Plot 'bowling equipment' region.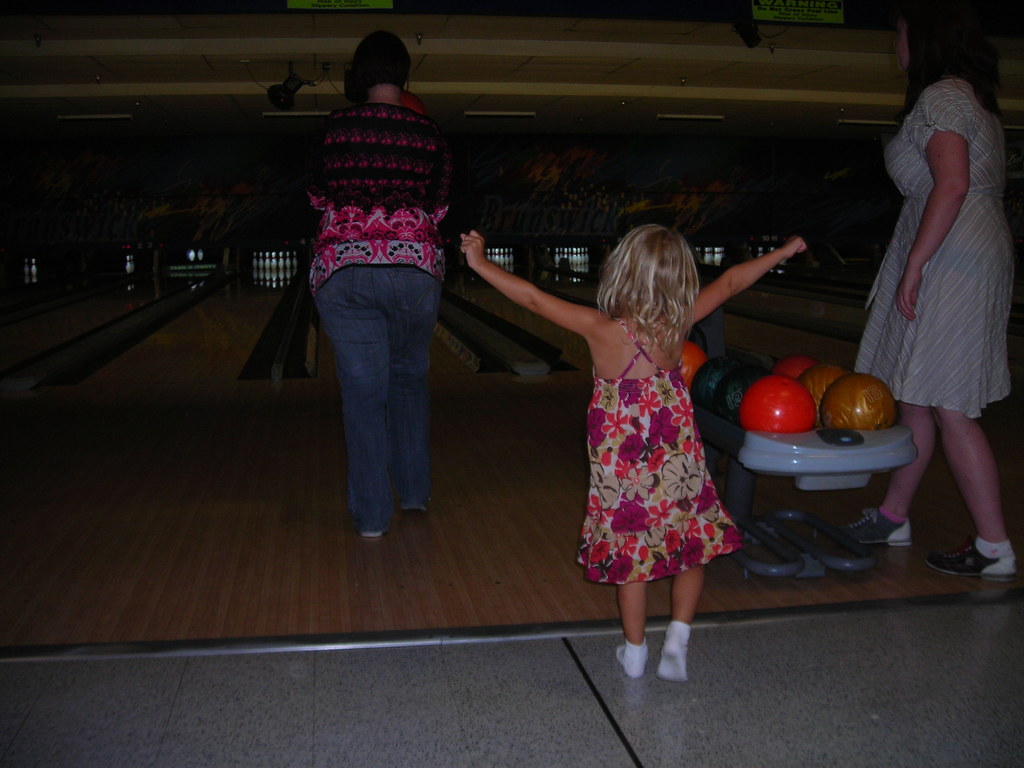
Plotted at x1=122, y1=248, x2=136, y2=273.
